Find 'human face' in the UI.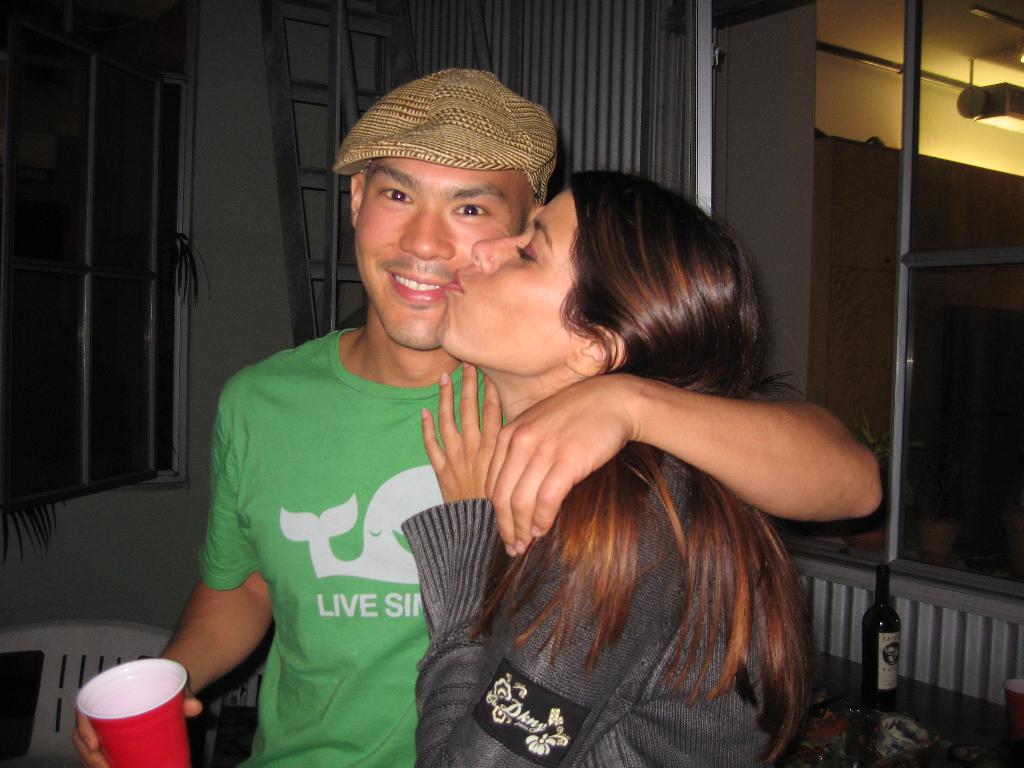
UI element at bbox(355, 152, 532, 352).
